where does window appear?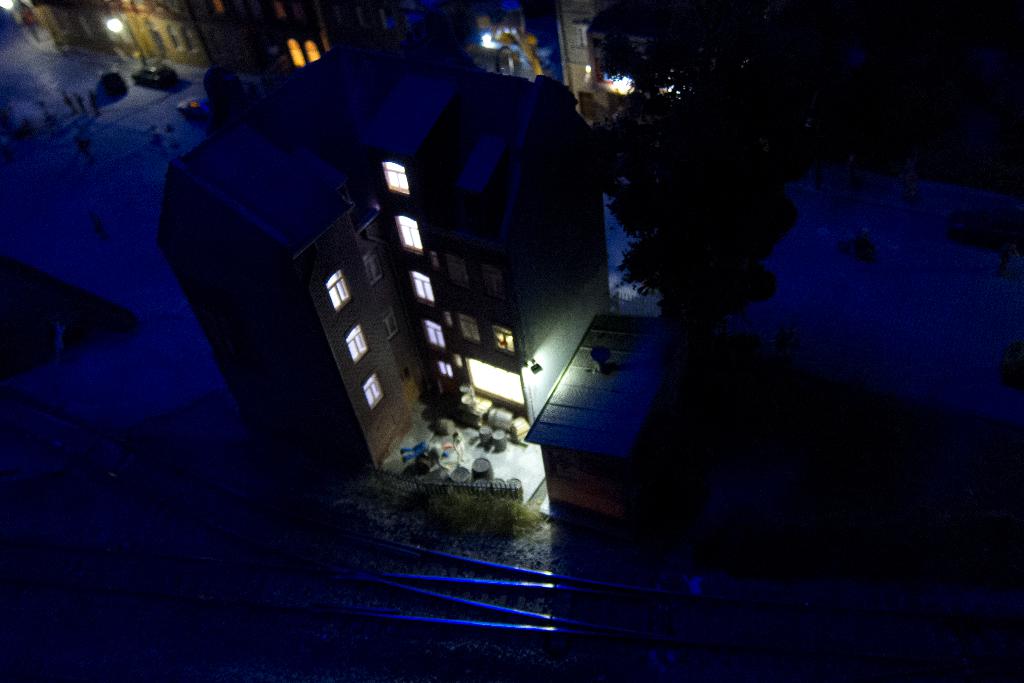
Appears at locate(305, 37, 321, 66).
